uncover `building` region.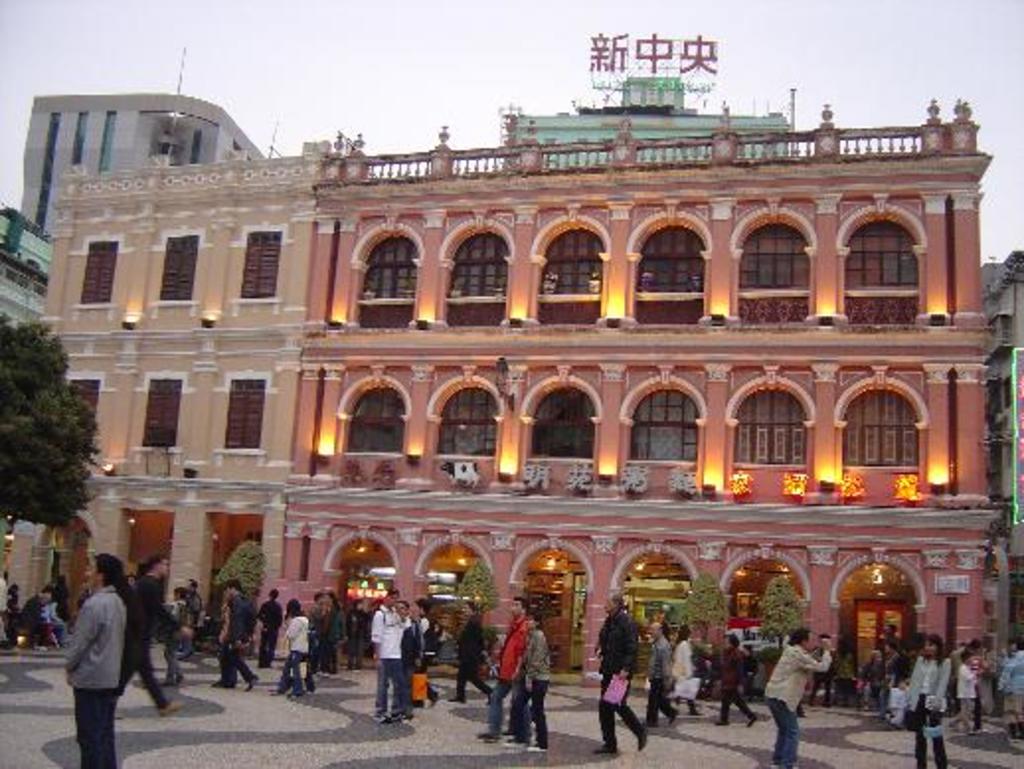
Uncovered: (x1=502, y1=32, x2=789, y2=170).
